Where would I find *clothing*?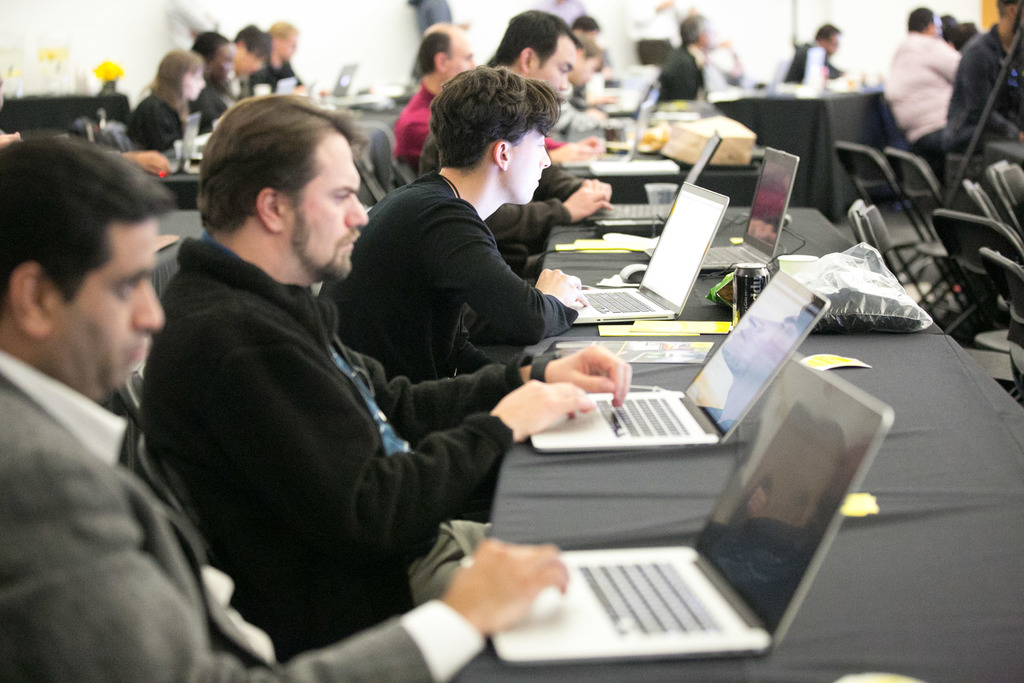
At (left=948, top=17, right=1023, bottom=156).
